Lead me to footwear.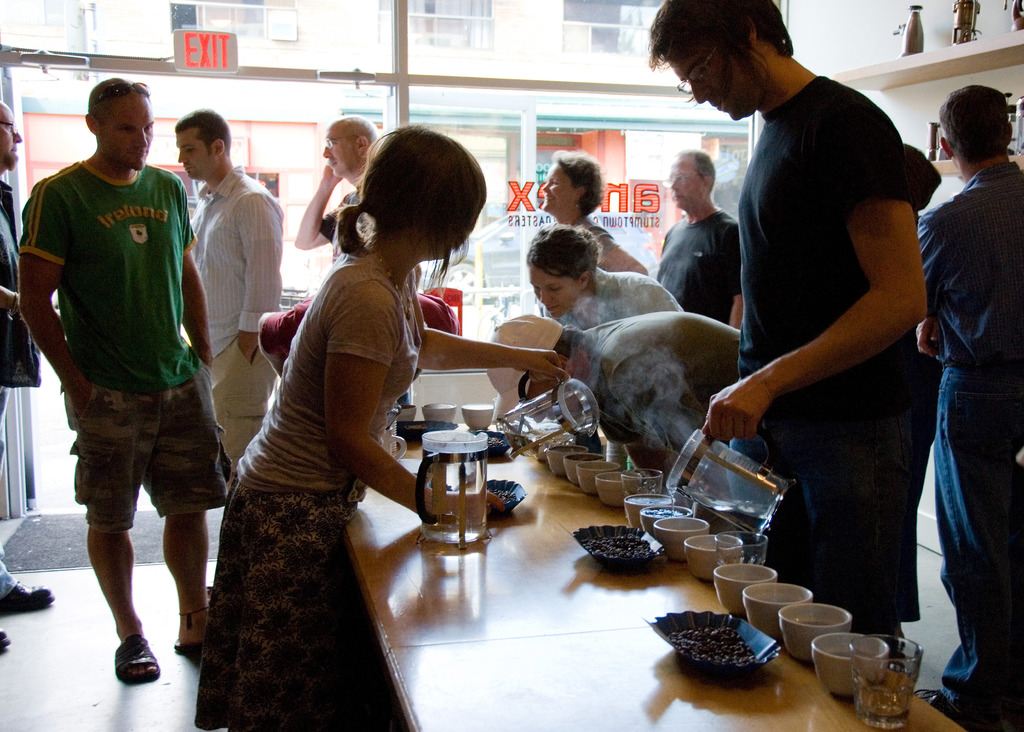
Lead to 0/623/10/654.
